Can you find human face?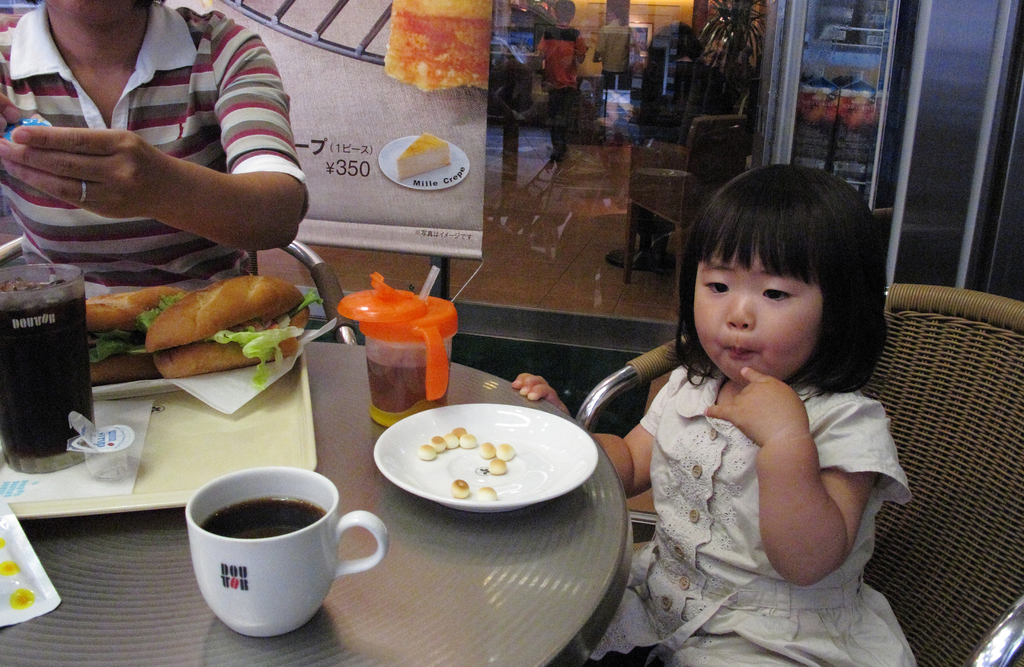
Yes, bounding box: left=696, top=253, right=824, bottom=385.
